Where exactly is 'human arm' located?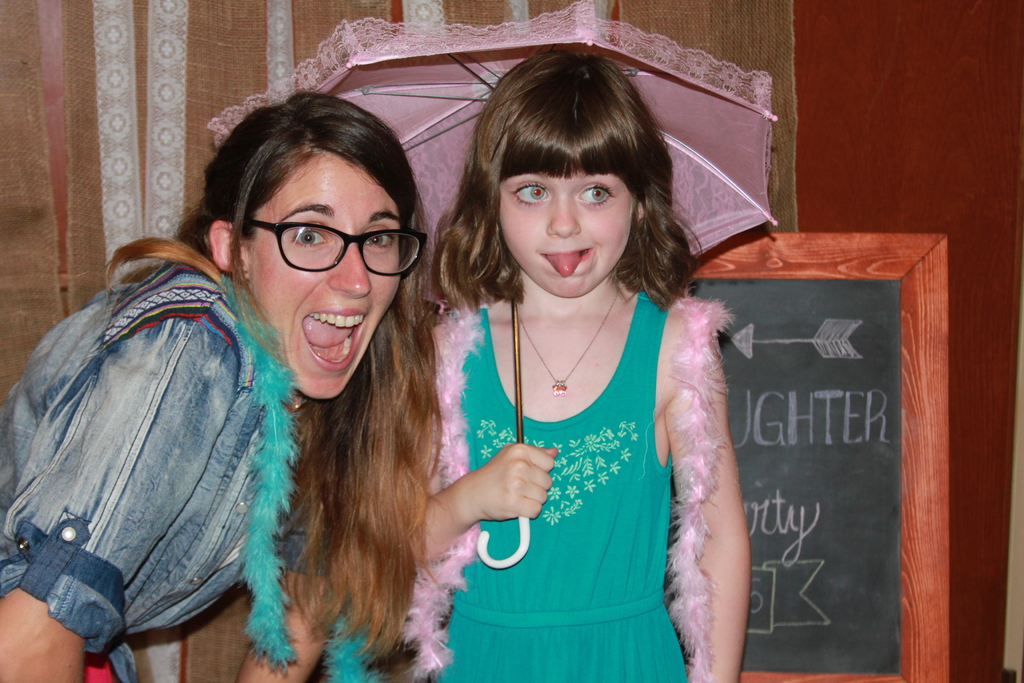
Its bounding box is (9,309,244,682).
